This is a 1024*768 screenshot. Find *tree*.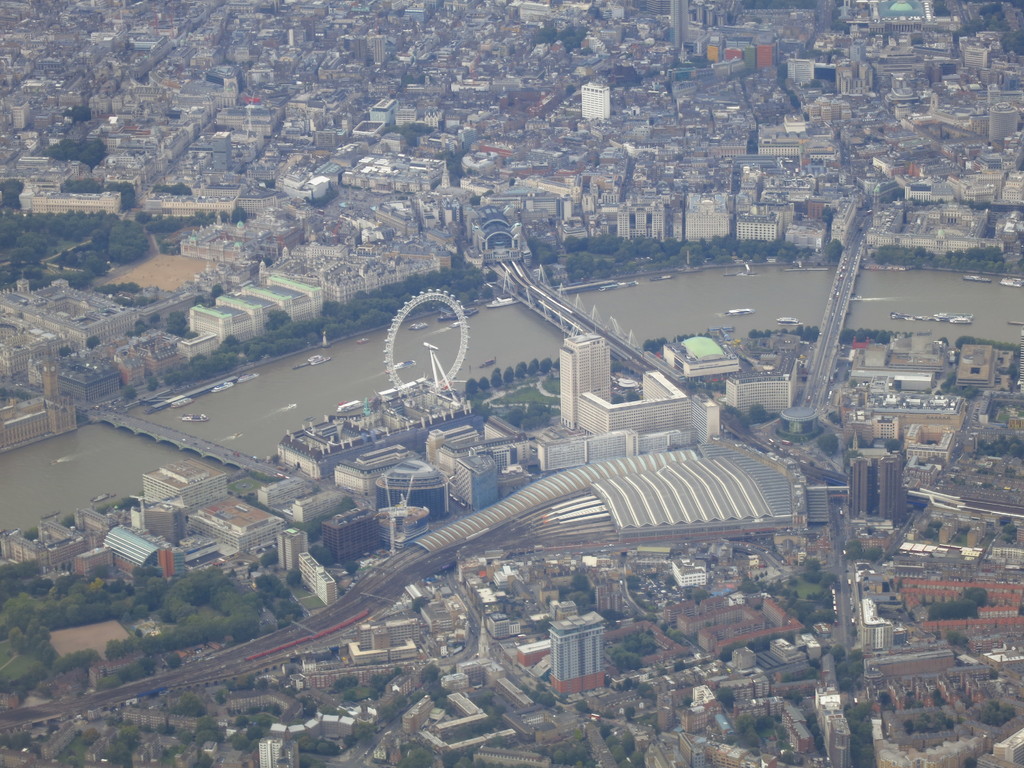
Bounding box: (103,725,139,765).
